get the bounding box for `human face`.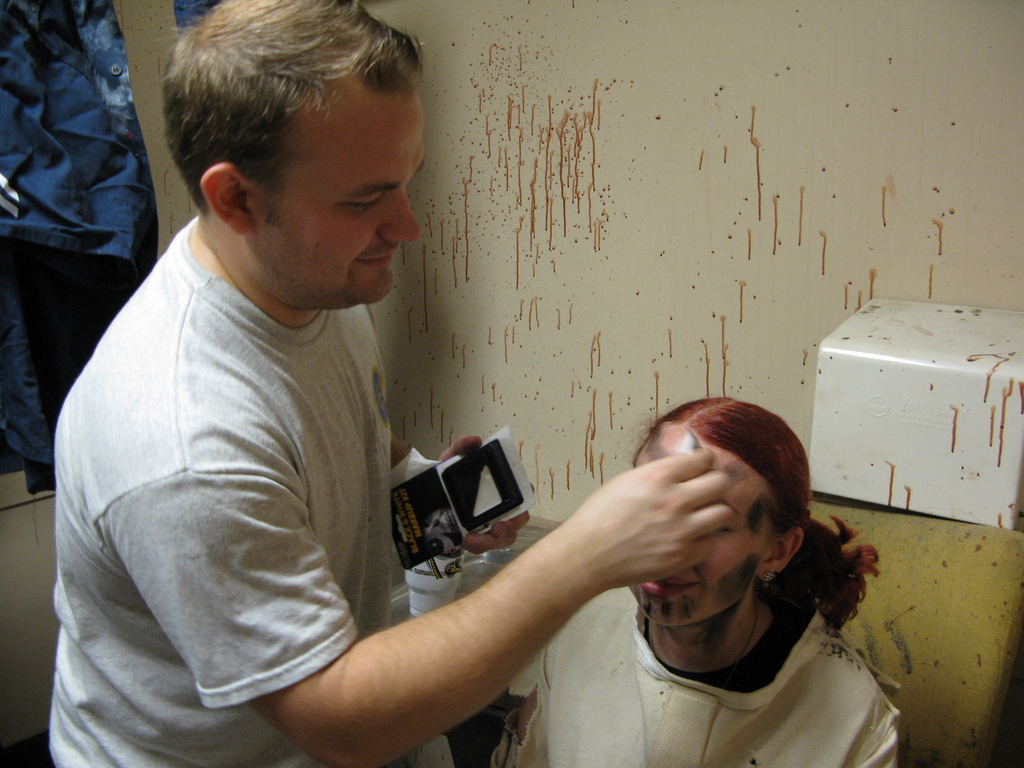
(left=249, top=88, right=424, bottom=306).
